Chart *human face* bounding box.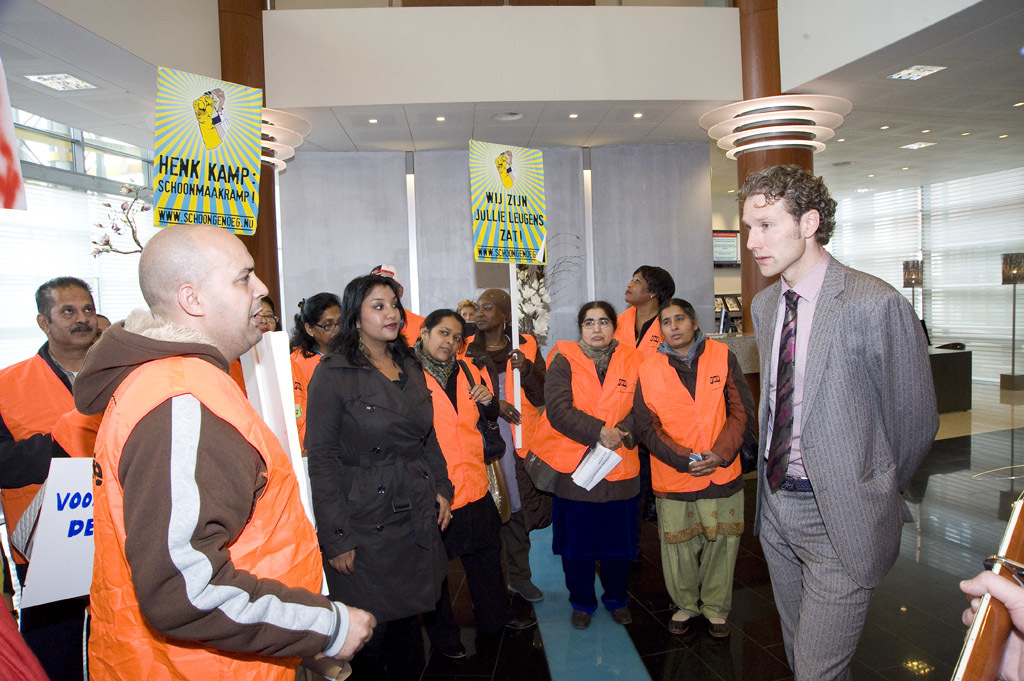
Charted: 462,303,474,321.
